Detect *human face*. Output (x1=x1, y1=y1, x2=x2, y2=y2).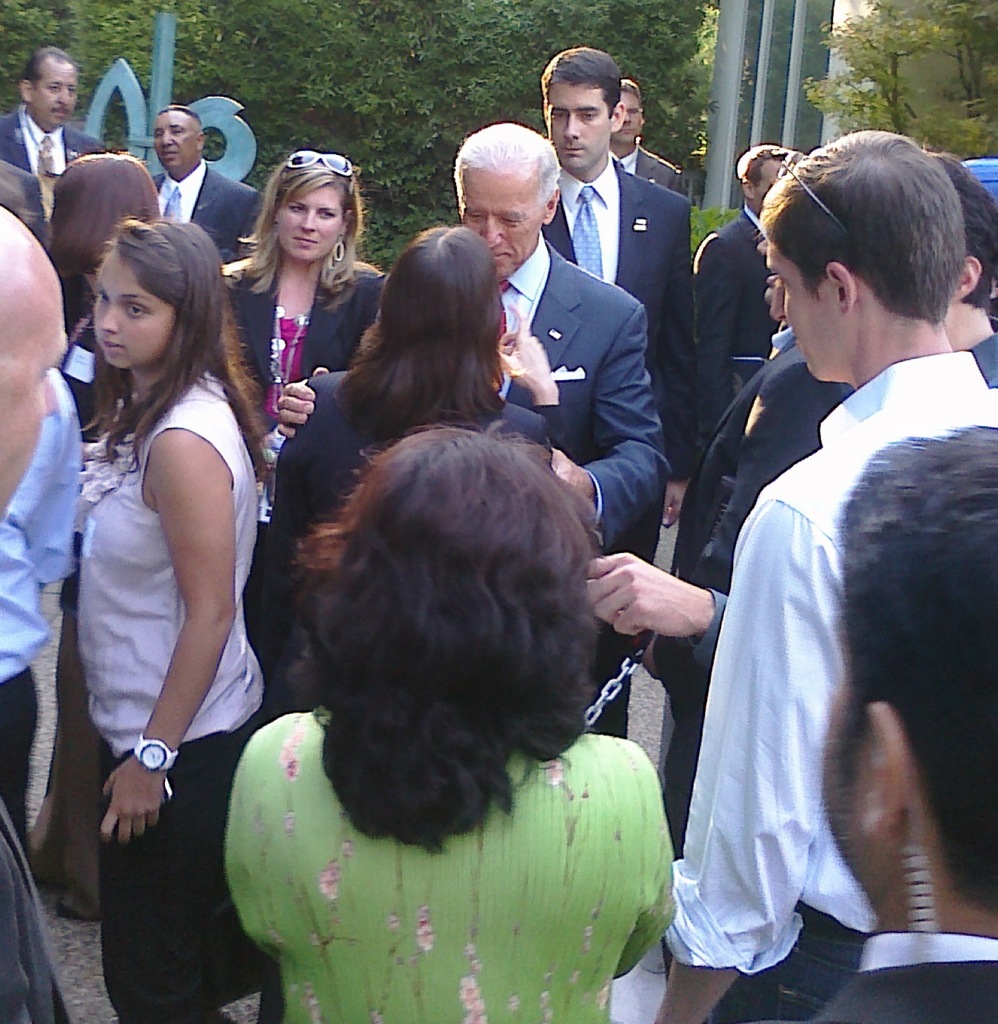
(x1=154, y1=113, x2=196, y2=168).
